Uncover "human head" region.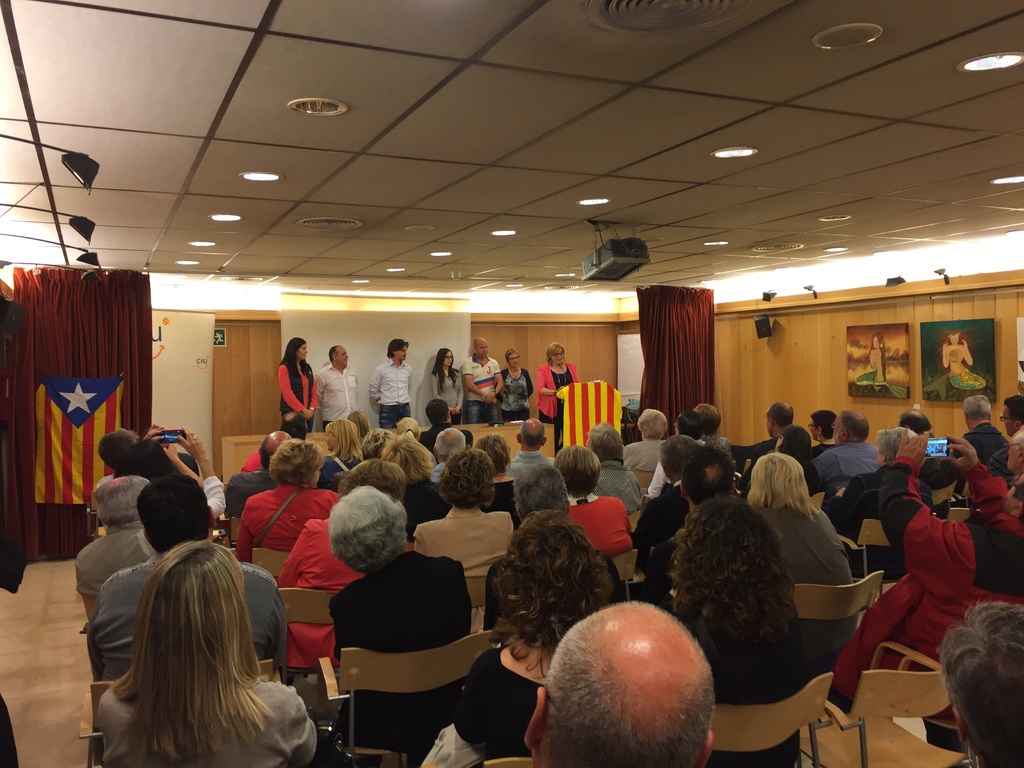
Uncovered: bbox=[695, 403, 718, 435].
